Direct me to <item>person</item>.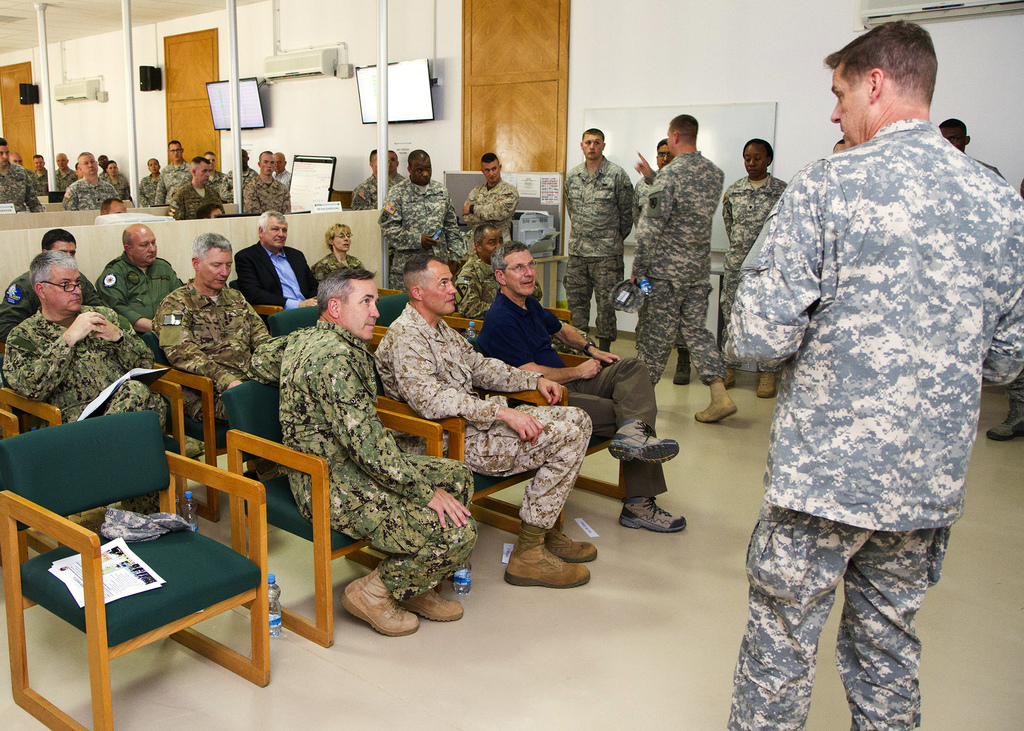
Direction: [716,137,789,398].
